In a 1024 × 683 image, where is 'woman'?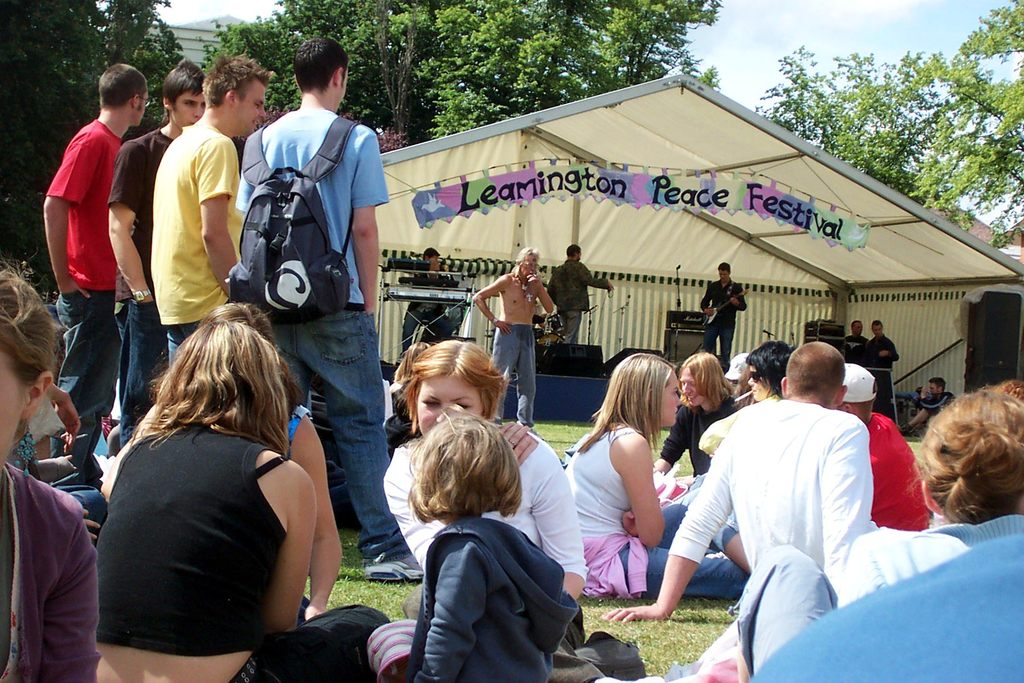
<bbox>136, 299, 344, 627</bbox>.
